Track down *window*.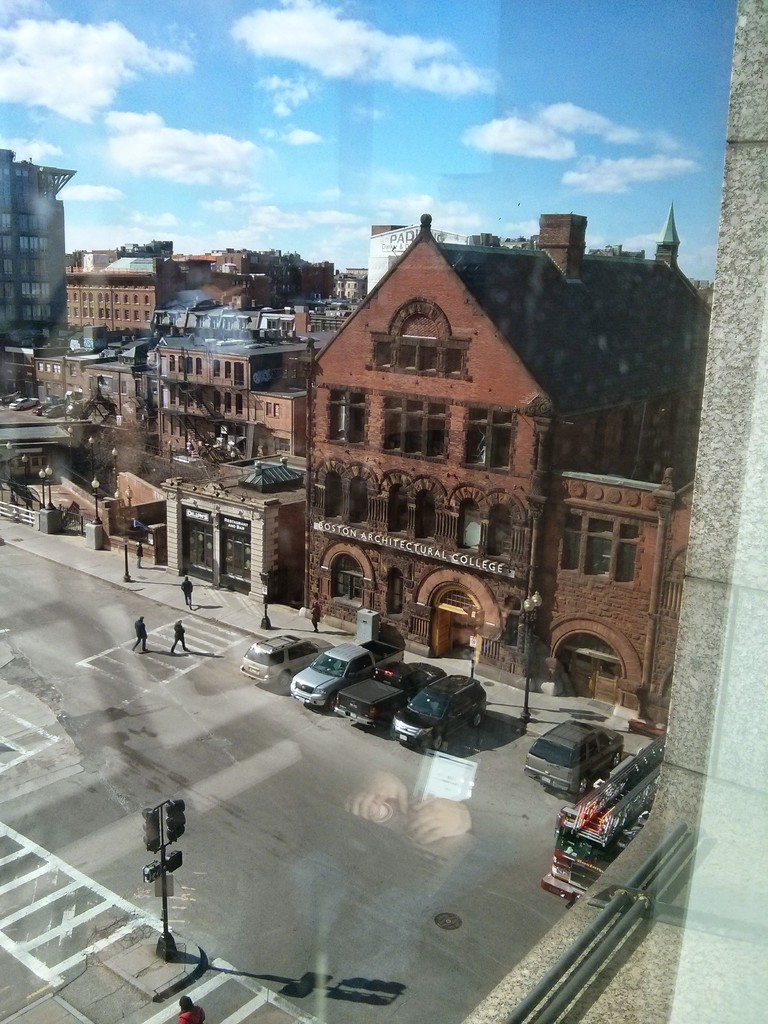
Tracked to locate(324, 383, 373, 445).
